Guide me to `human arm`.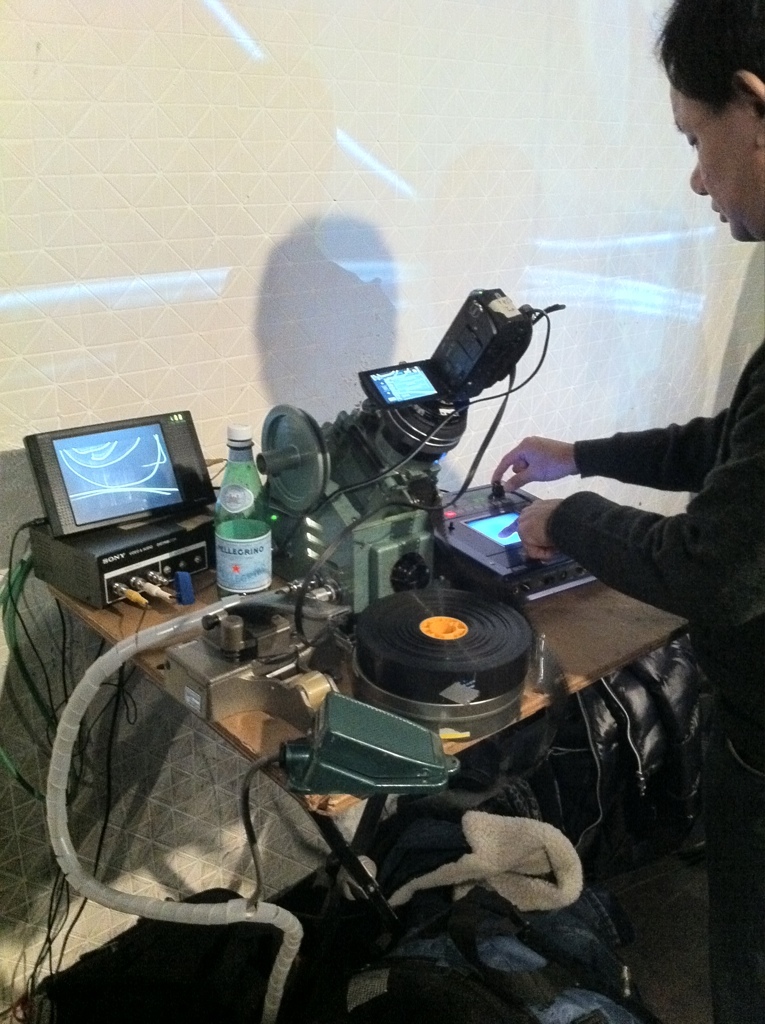
Guidance: BBox(510, 434, 740, 615).
